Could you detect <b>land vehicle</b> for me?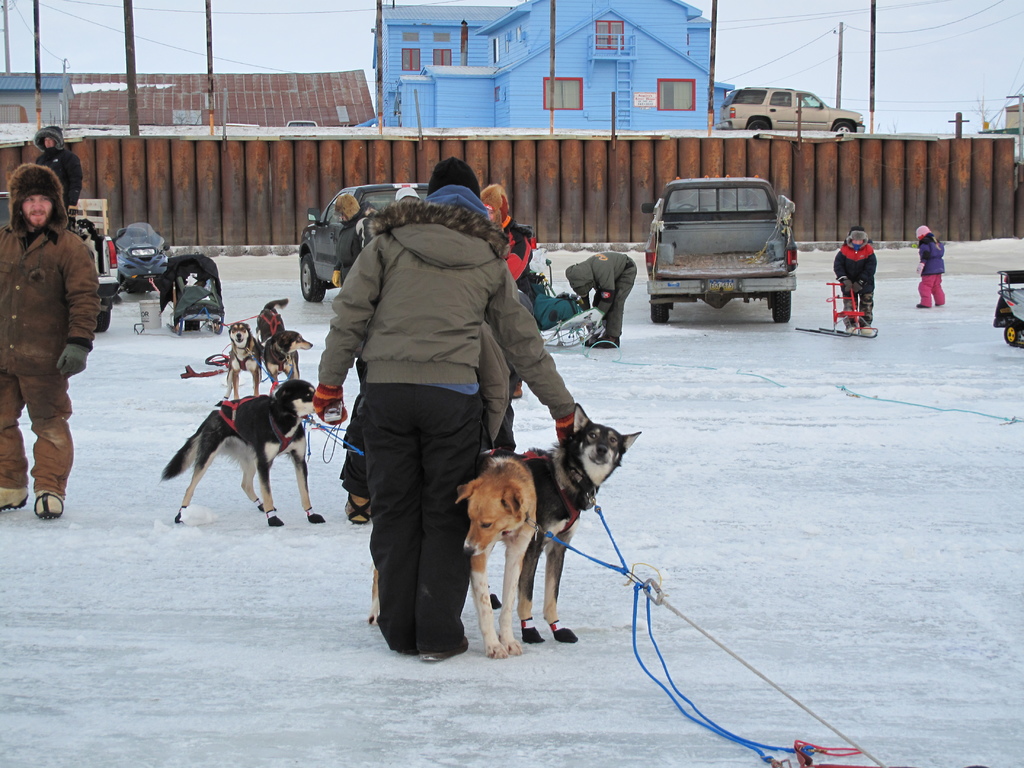
Detection result: bbox(112, 222, 169, 299).
